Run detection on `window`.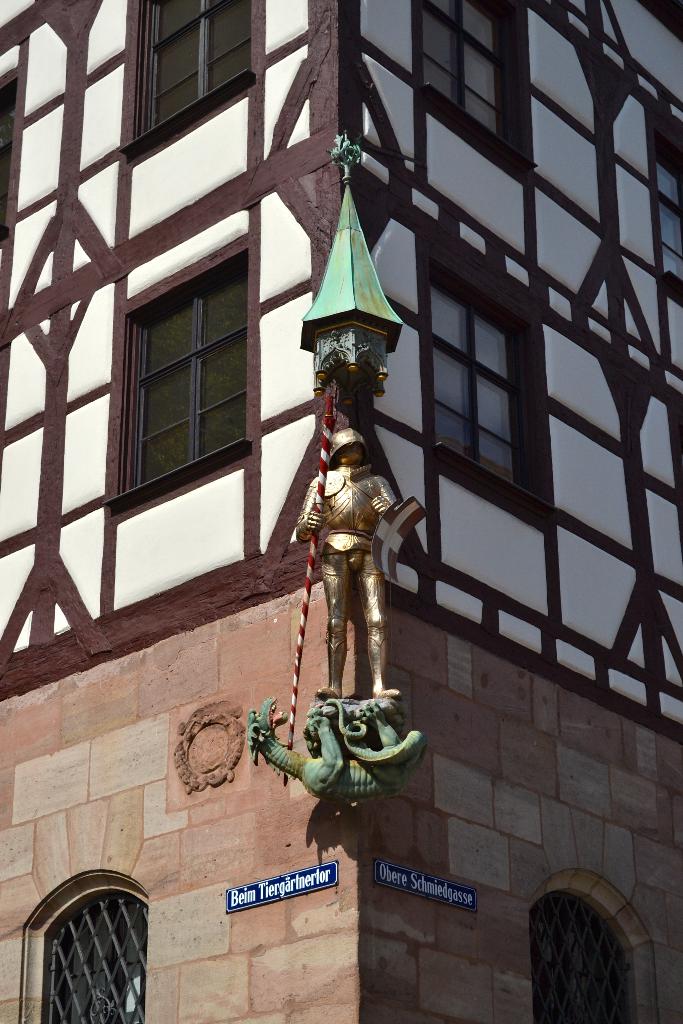
Result: x1=415, y1=0, x2=541, y2=179.
